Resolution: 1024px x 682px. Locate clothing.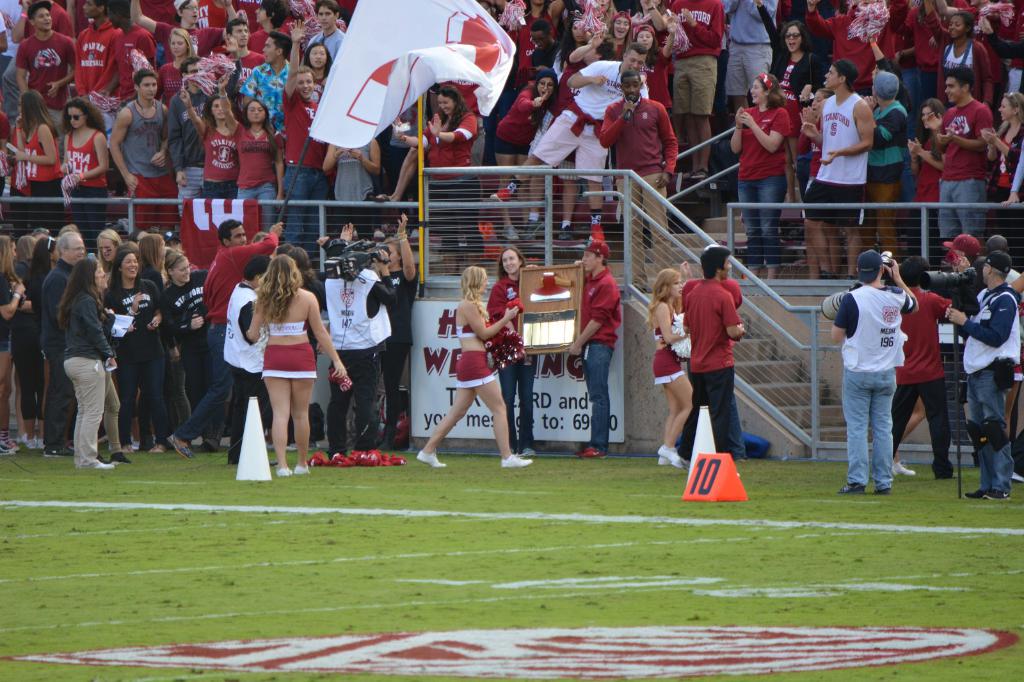
bbox(521, 52, 650, 184).
